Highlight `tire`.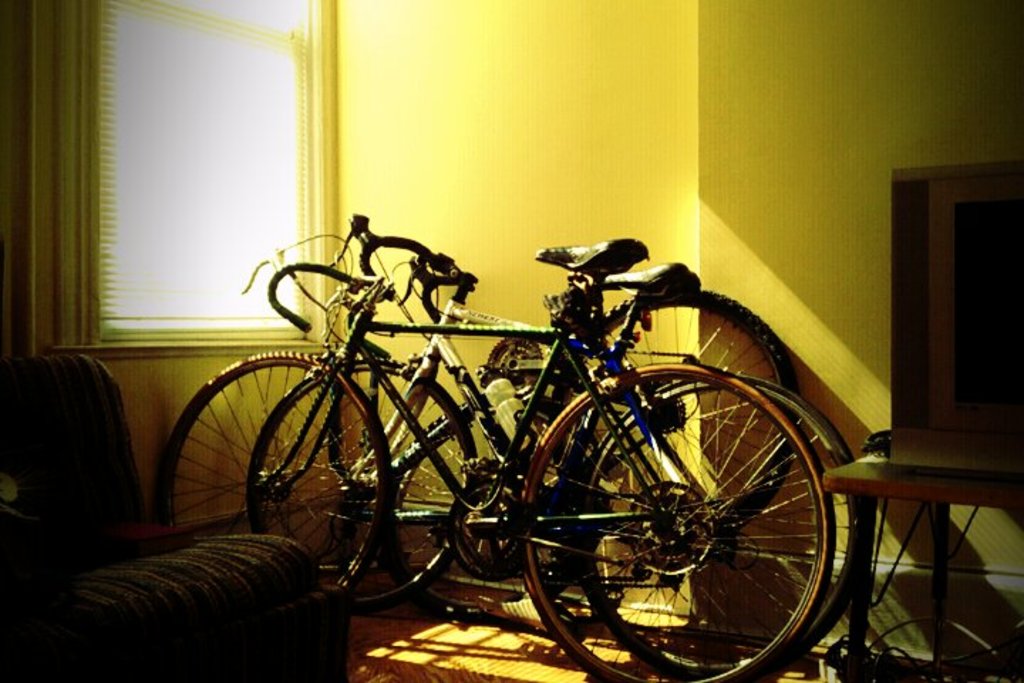
Highlighted region: {"x1": 512, "y1": 364, "x2": 836, "y2": 682}.
